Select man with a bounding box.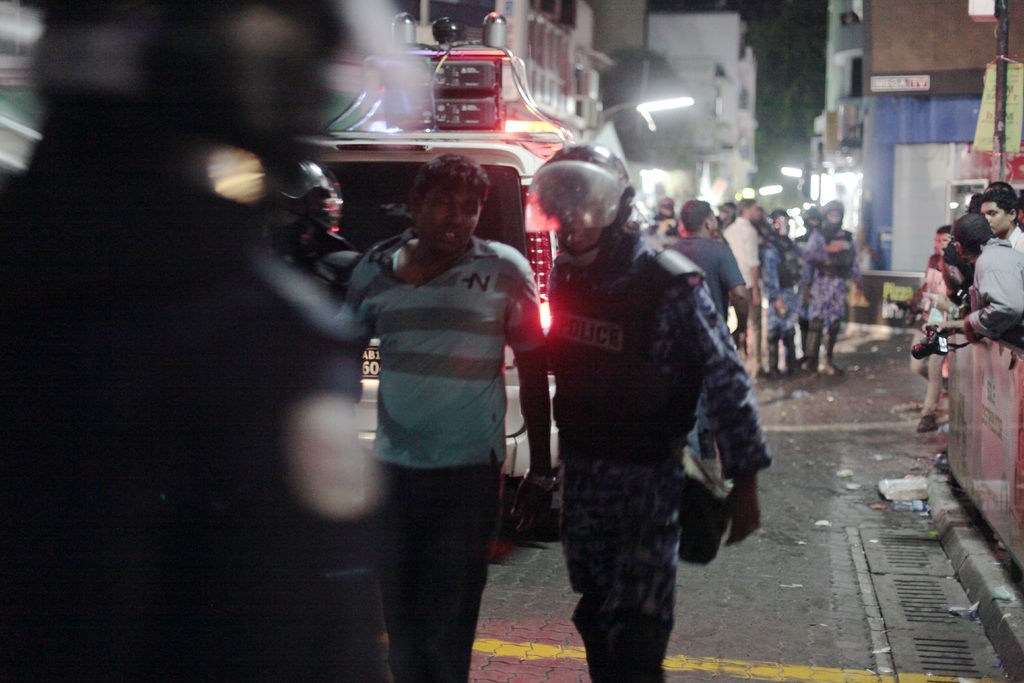
region(722, 198, 763, 383).
